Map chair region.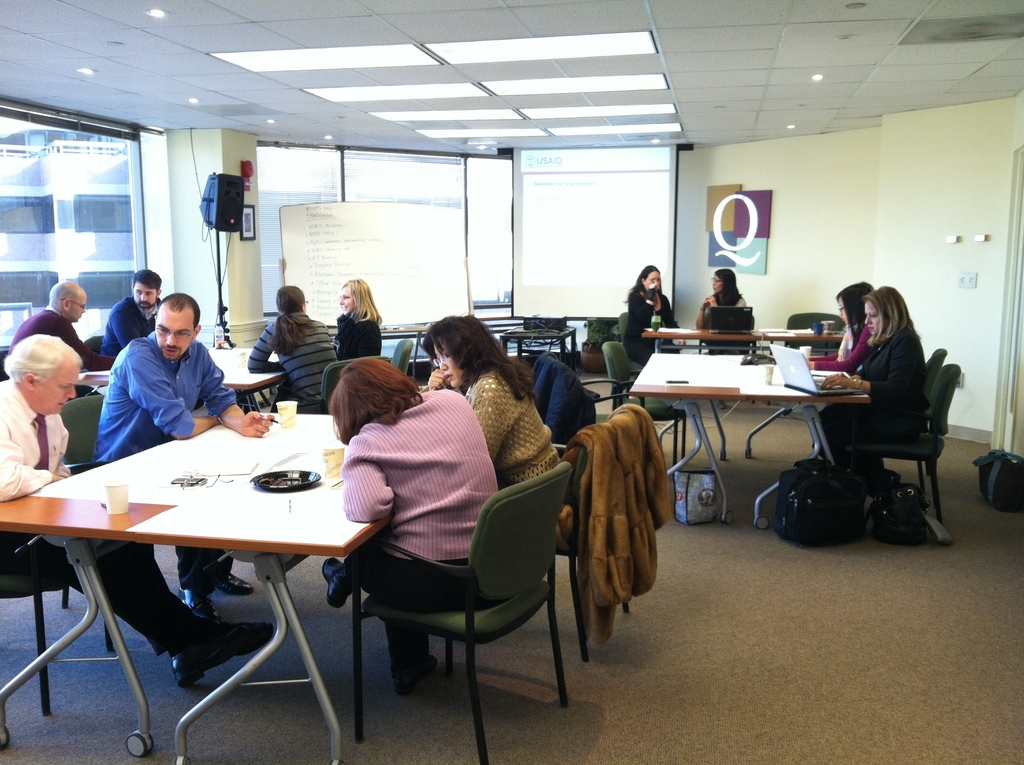
Mapped to 395/337/413/376.
